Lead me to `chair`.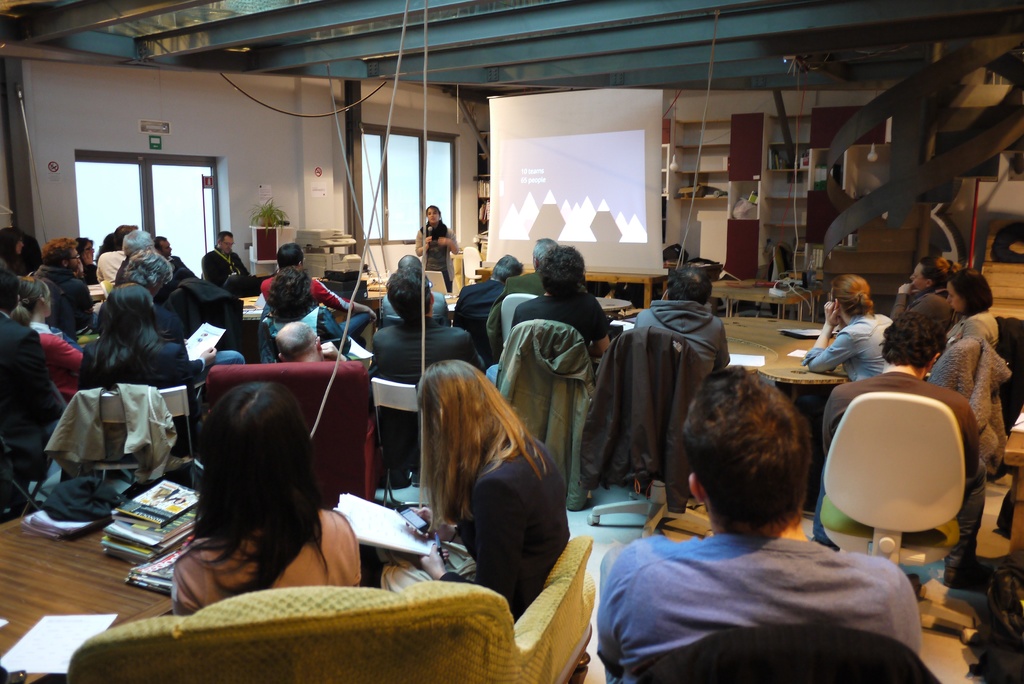
Lead to BBox(640, 625, 924, 683).
